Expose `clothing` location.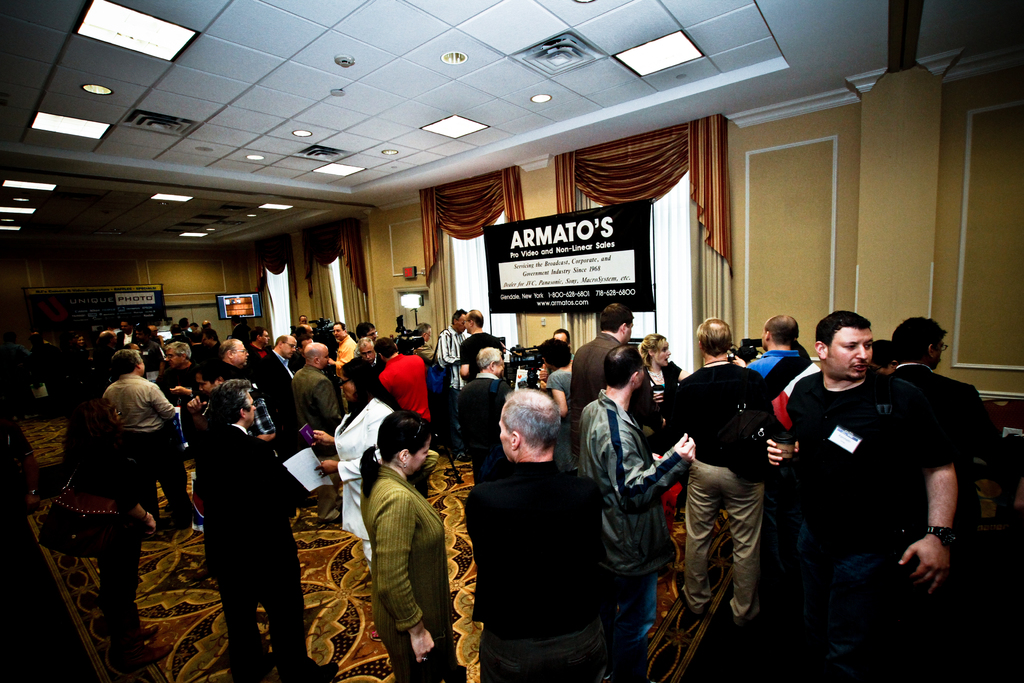
Exposed at (left=360, top=464, right=455, bottom=678).
